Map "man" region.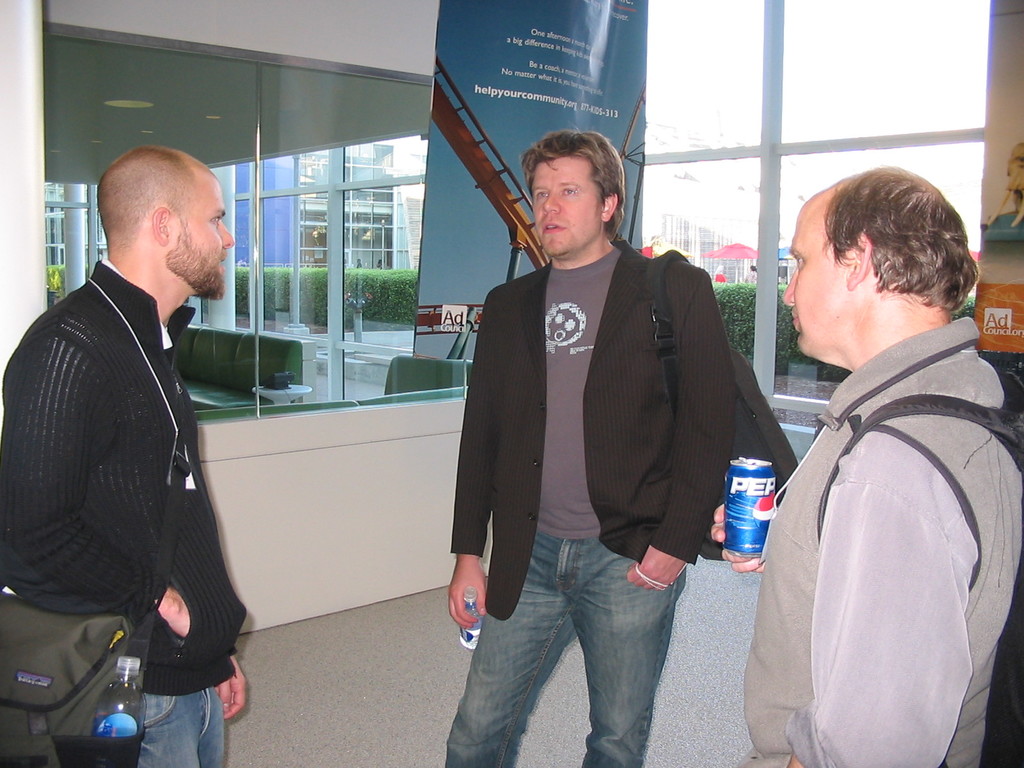
Mapped to [710, 164, 1023, 767].
